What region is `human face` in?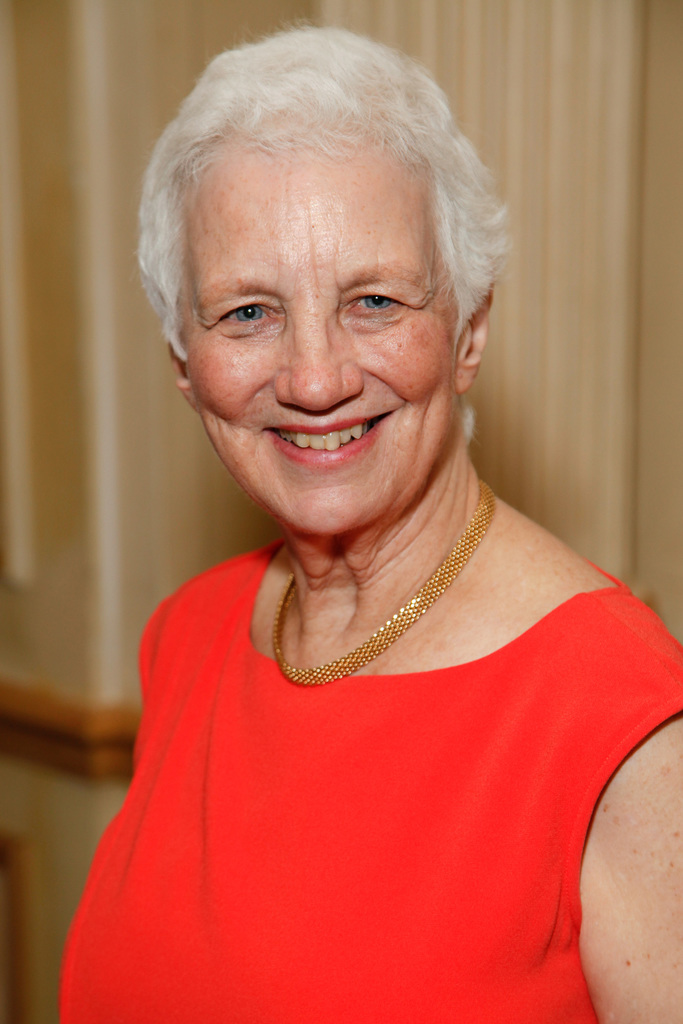
{"x1": 182, "y1": 136, "x2": 464, "y2": 536}.
